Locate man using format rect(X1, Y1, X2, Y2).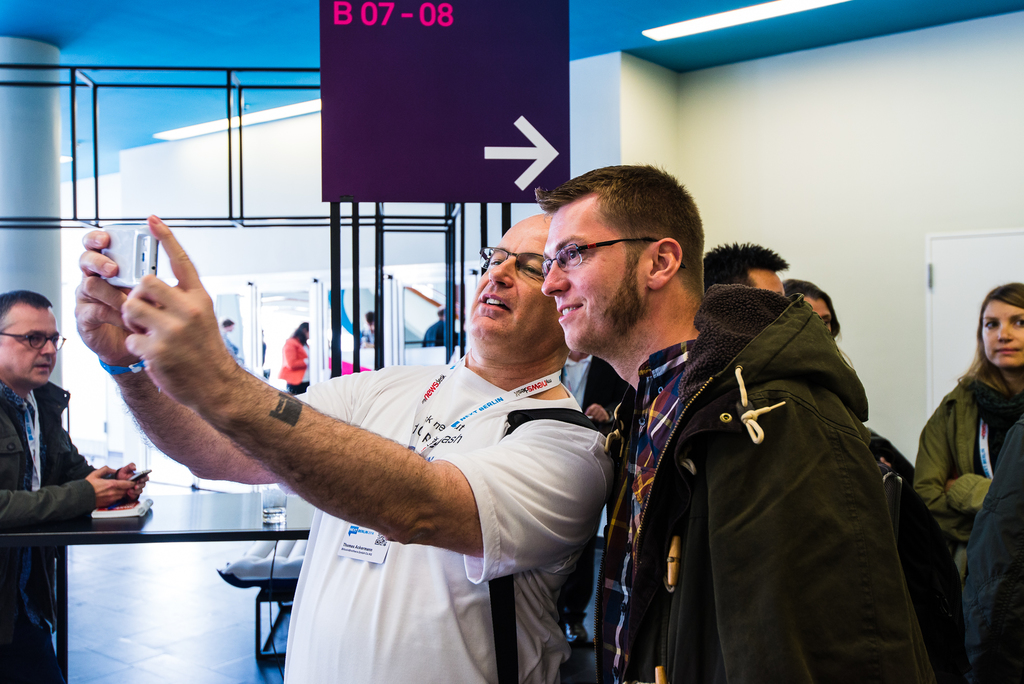
rect(70, 211, 614, 683).
